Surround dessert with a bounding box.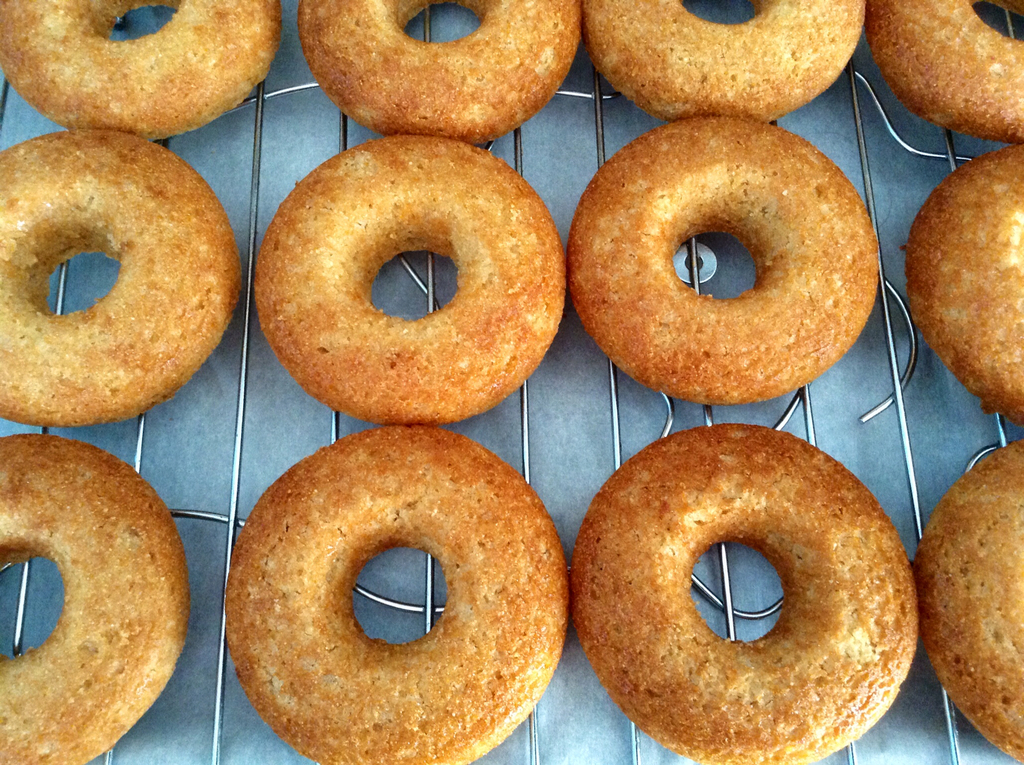
[568, 423, 923, 764].
